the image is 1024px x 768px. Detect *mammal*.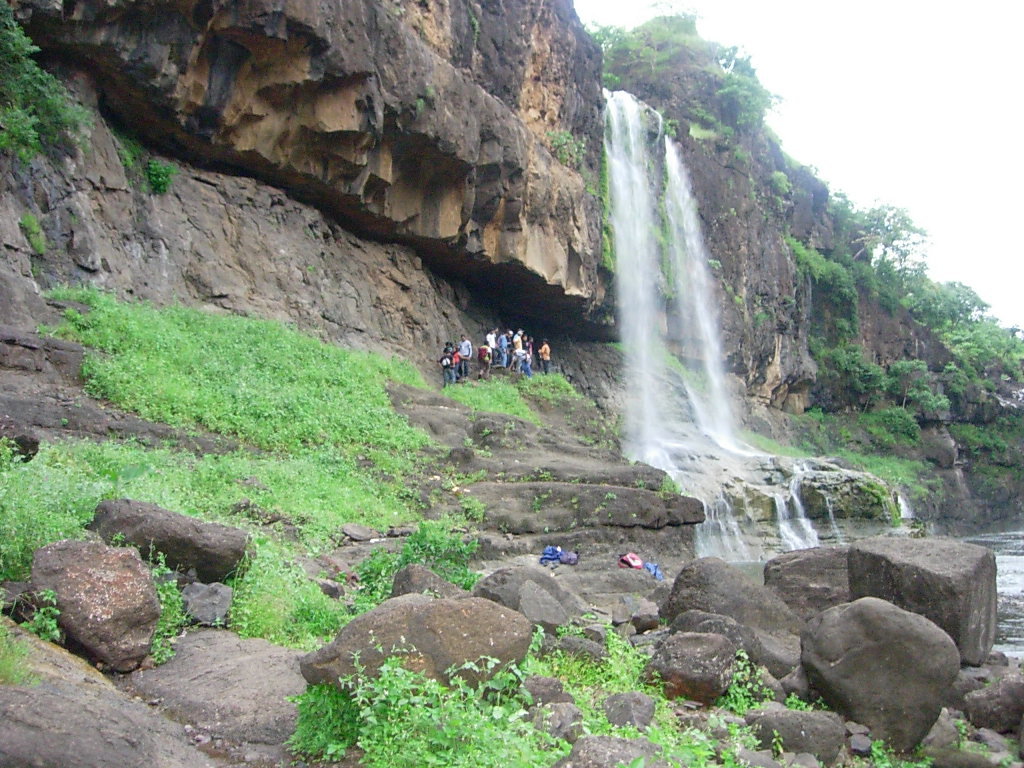
Detection: rect(485, 328, 498, 365).
